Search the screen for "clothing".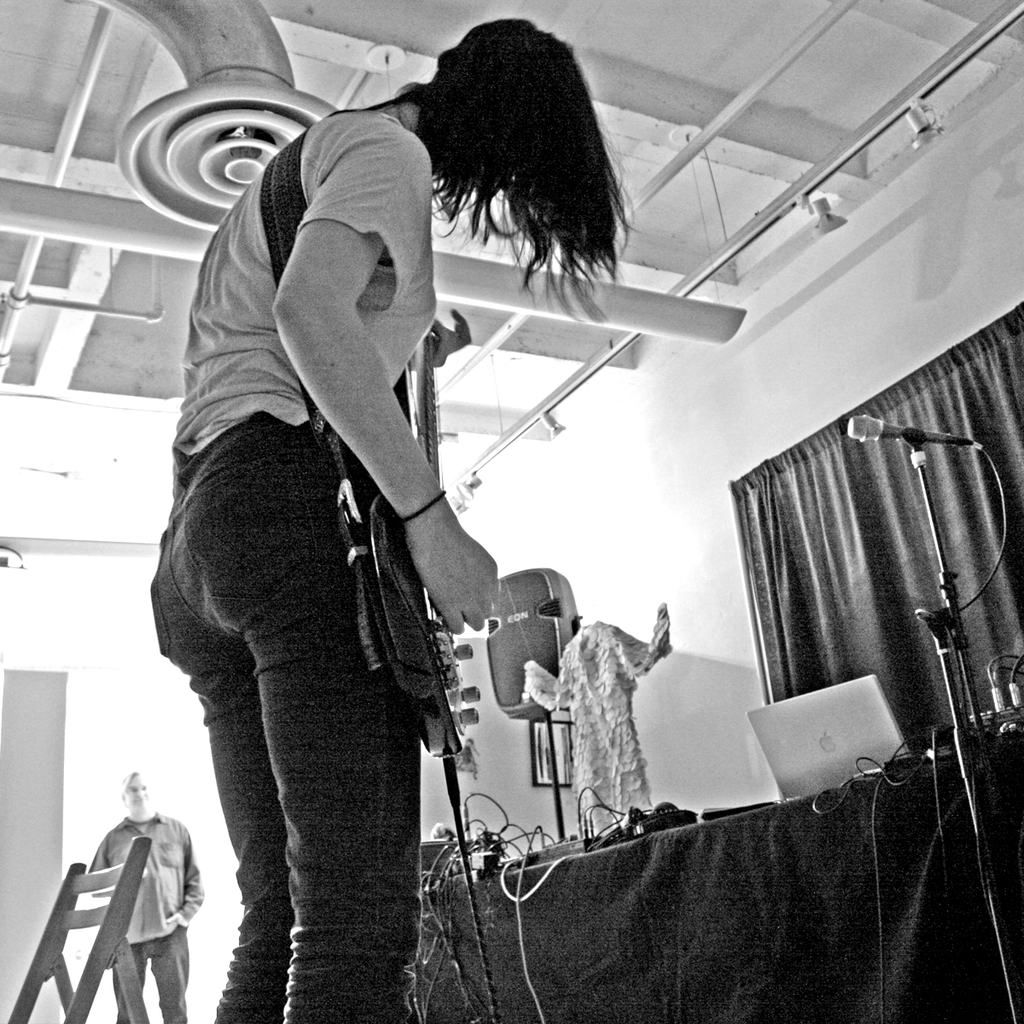
Found at <box>144,97,437,1023</box>.
